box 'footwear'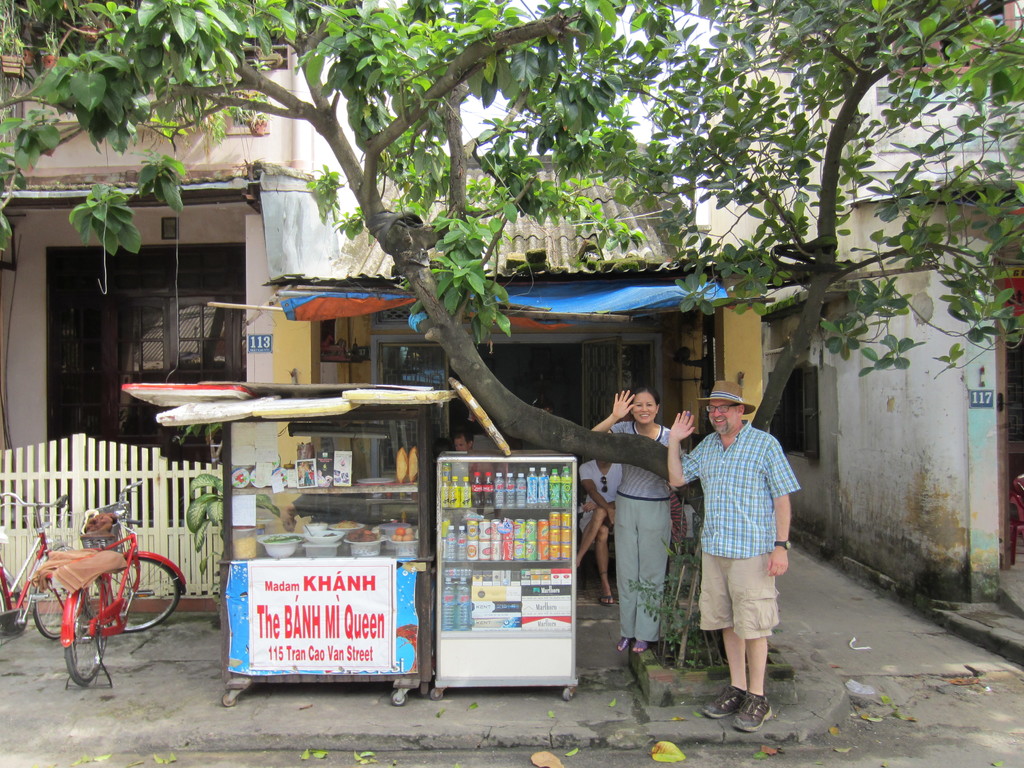
[left=598, top=593, right=616, bottom=605]
